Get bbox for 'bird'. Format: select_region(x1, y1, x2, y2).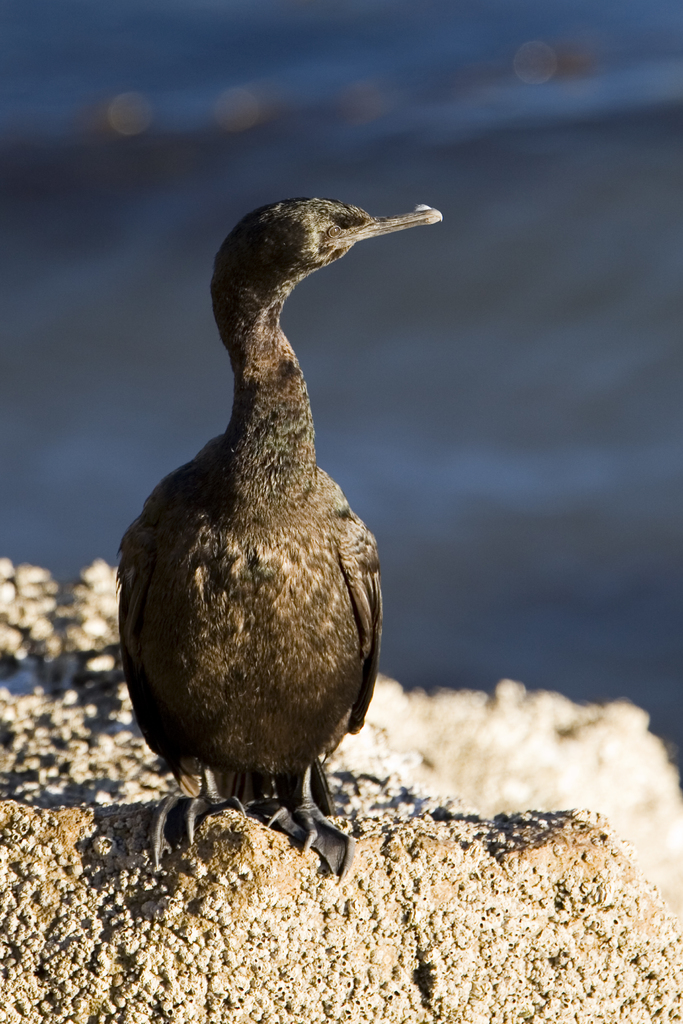
select_region(109, 214, 397, 925).
